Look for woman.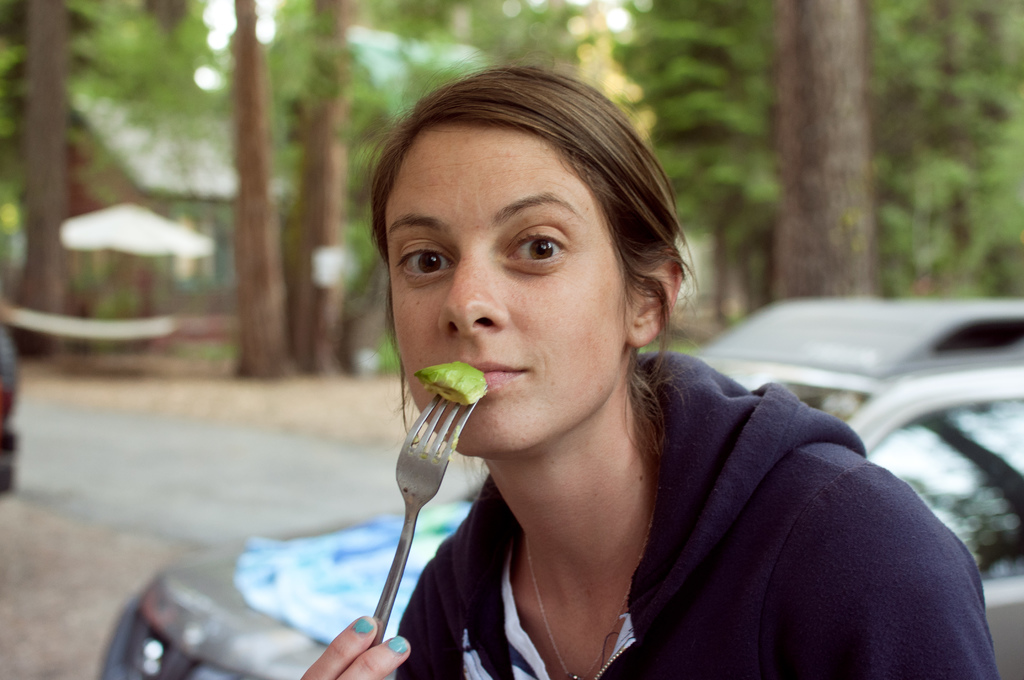
Found: (325, 63, 929, 679).
